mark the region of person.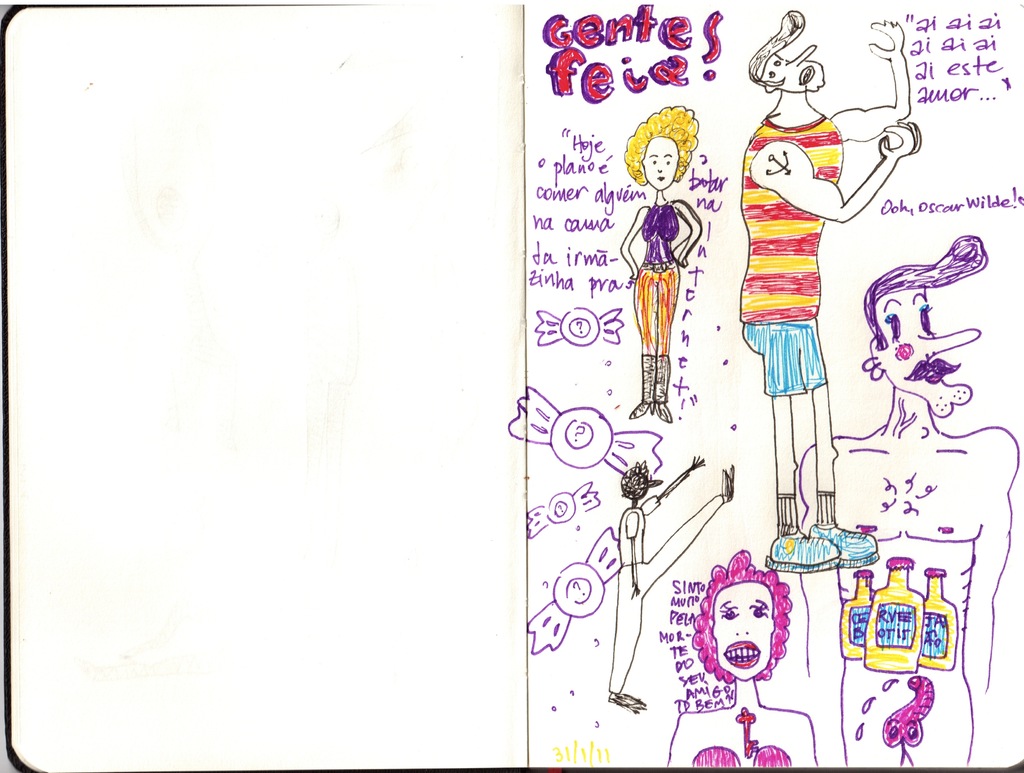
Region: (616, 108, 708, 426).
